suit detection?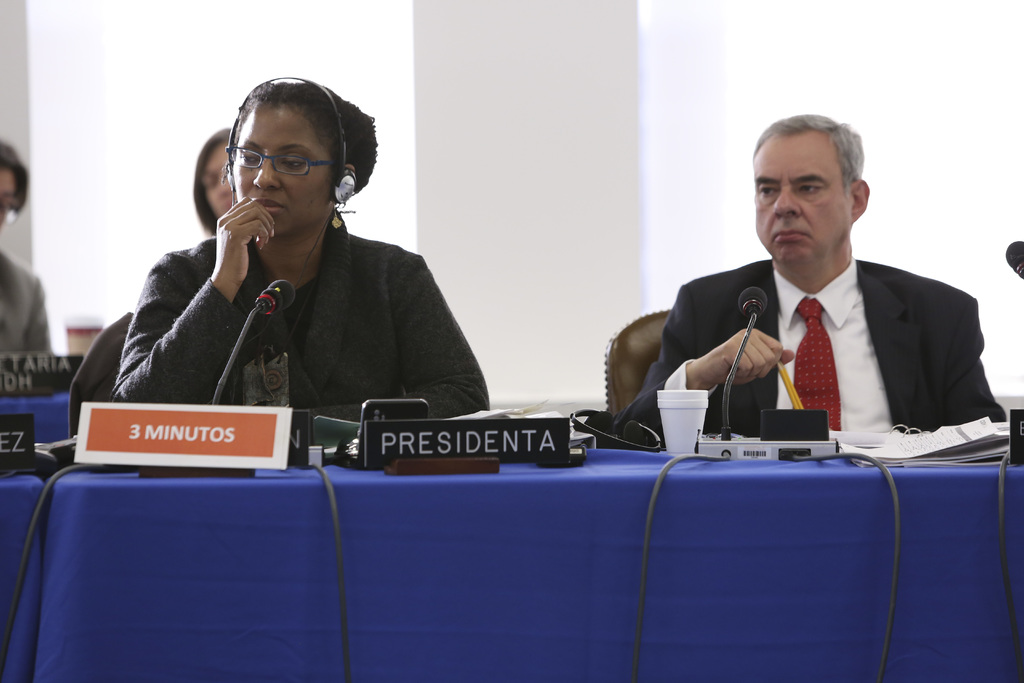
box=[622, 211, 993, 465]
